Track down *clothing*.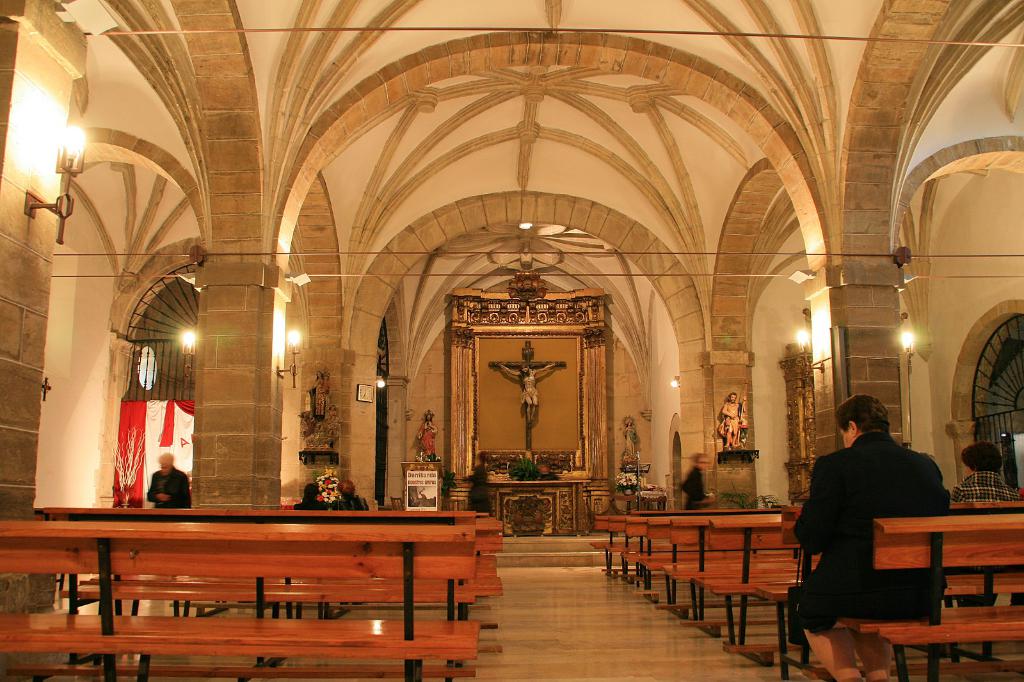
Tracked to 413:424:438:470.
